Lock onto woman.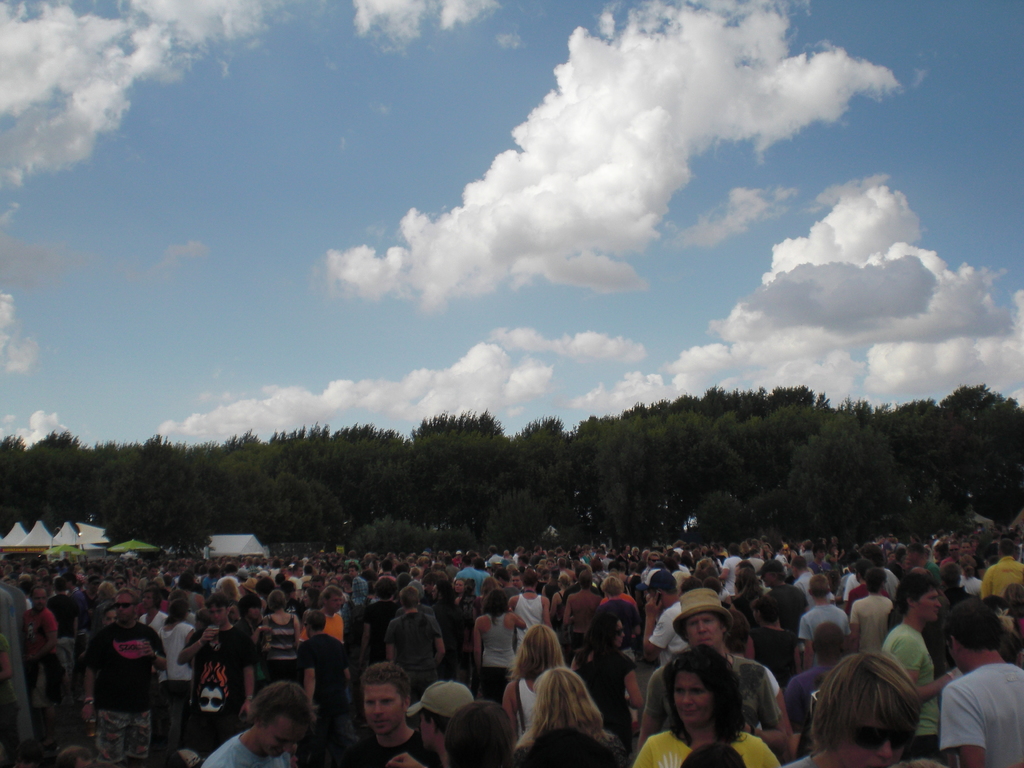
Locked: pyautogui.locateOnScreen(472, 588, 530, 698).
